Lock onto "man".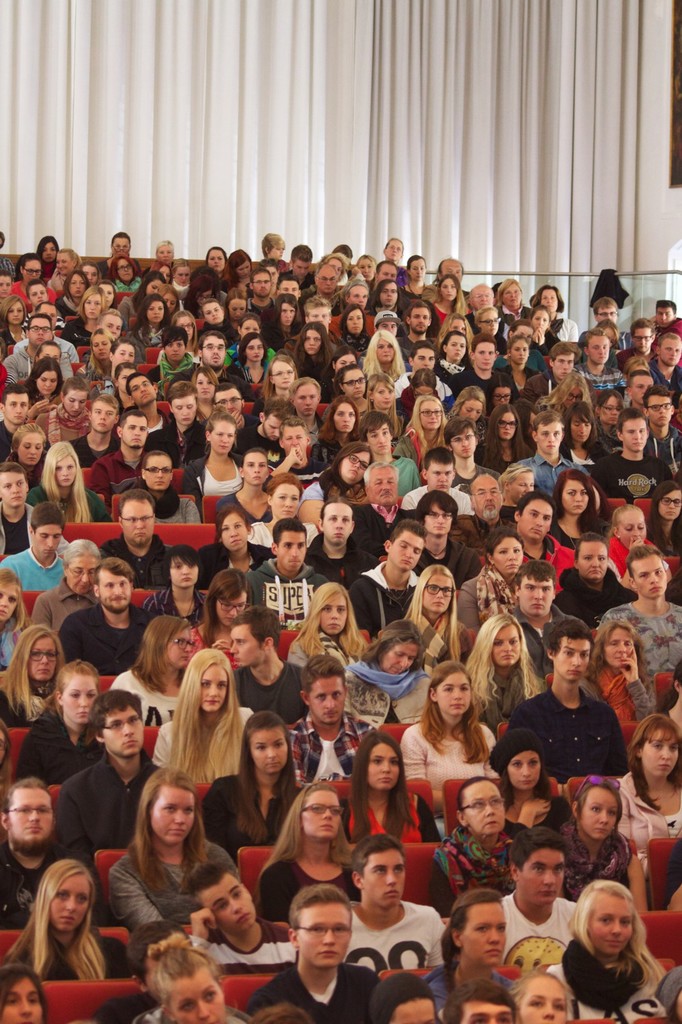
Locked: <box>51,692,167,858</box>.
